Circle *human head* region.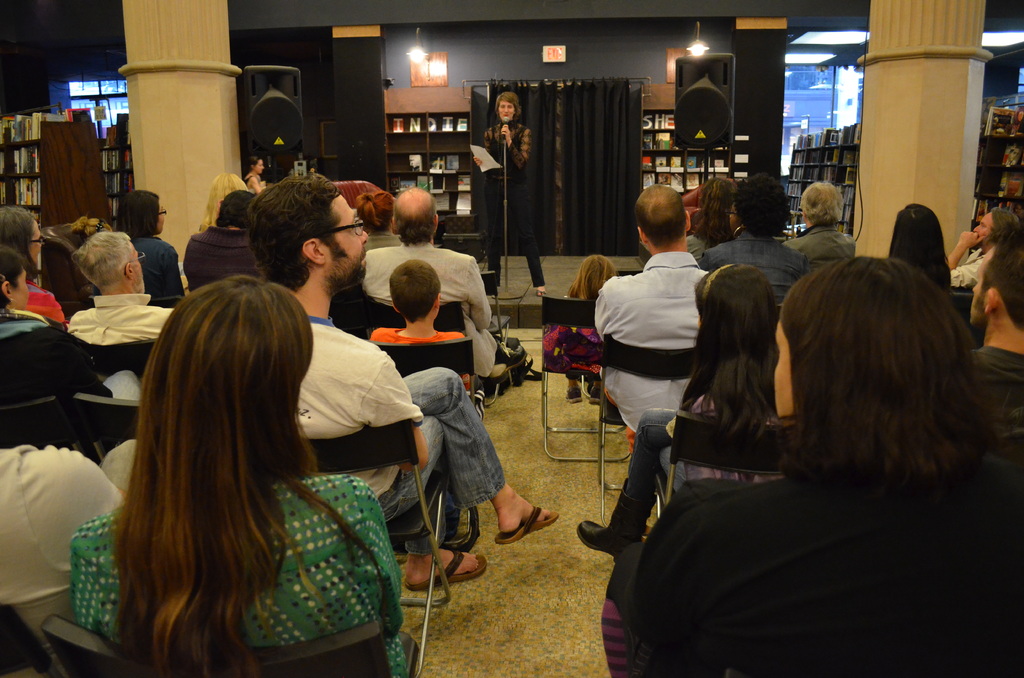
Region: bbox=[0, 243, 28, 311].
